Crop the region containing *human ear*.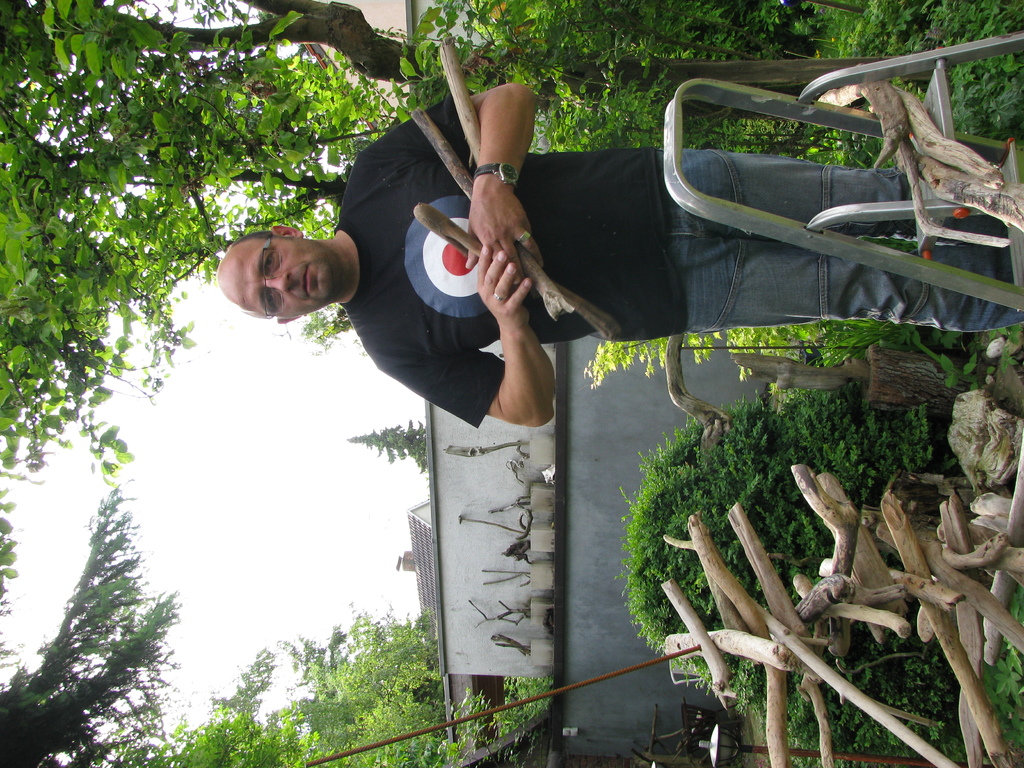
Crop region: locate(276, 315, 303, 321).
